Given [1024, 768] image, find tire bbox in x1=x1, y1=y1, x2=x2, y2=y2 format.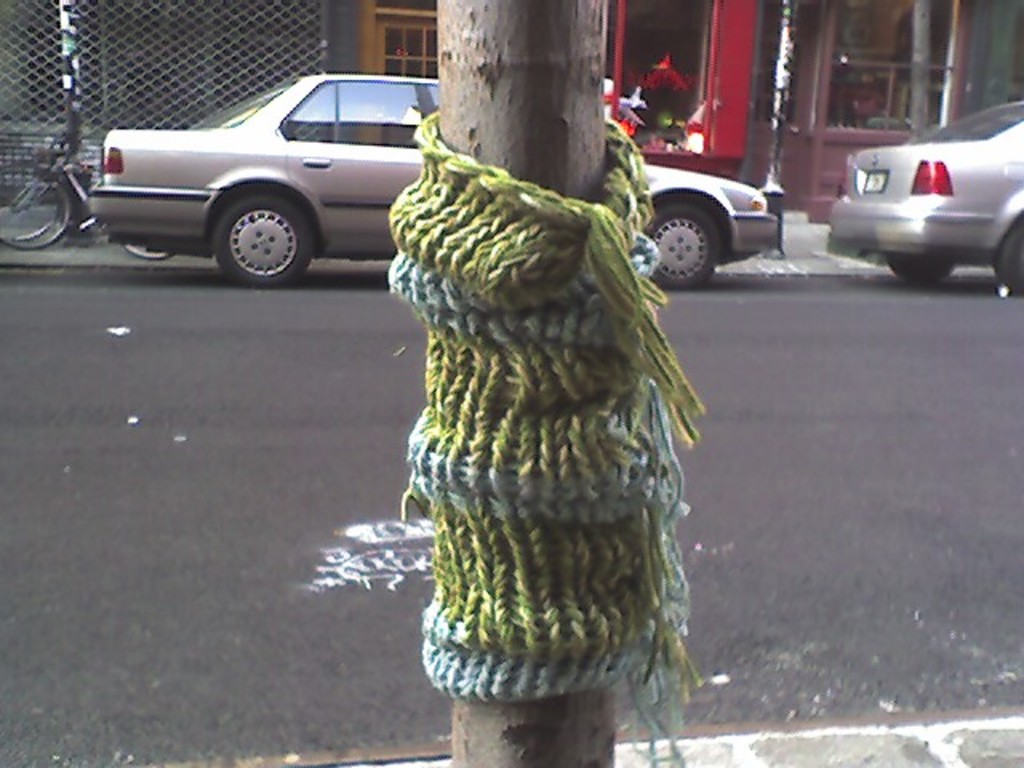
x1=122, y1=242, x2=182, y2=264.
